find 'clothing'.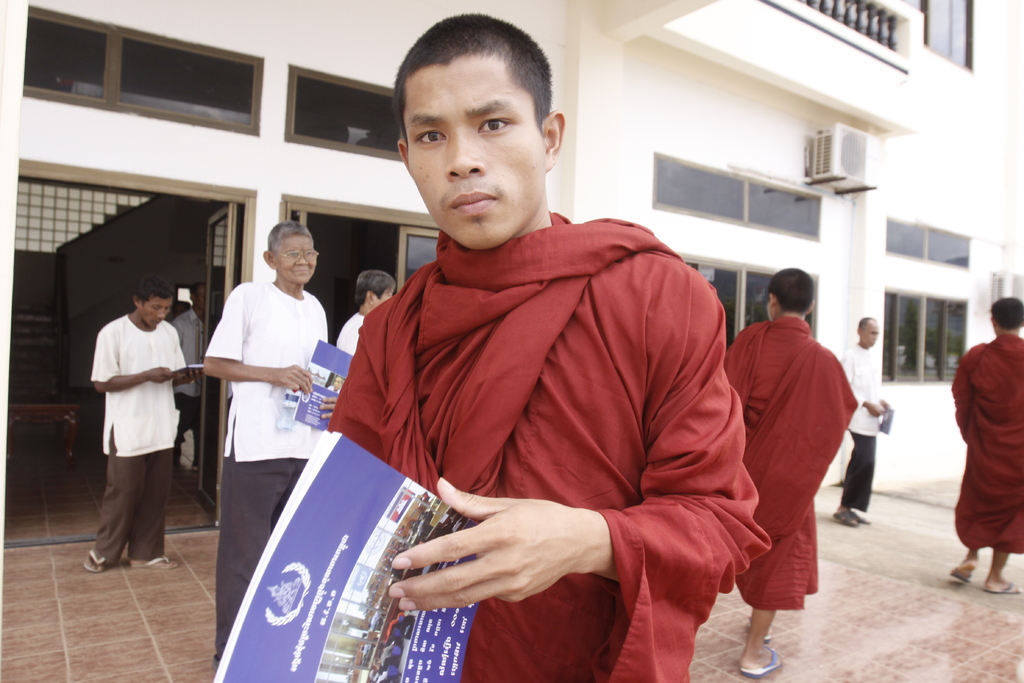
202,272,333,662.
